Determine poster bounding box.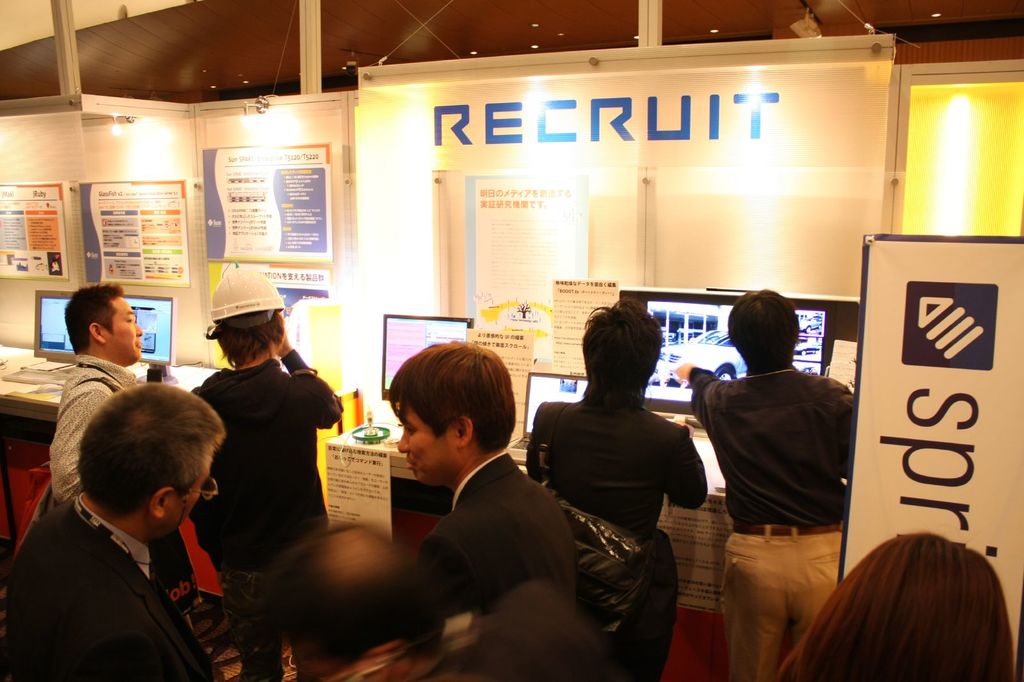
Determined: [203,267,328,380].
